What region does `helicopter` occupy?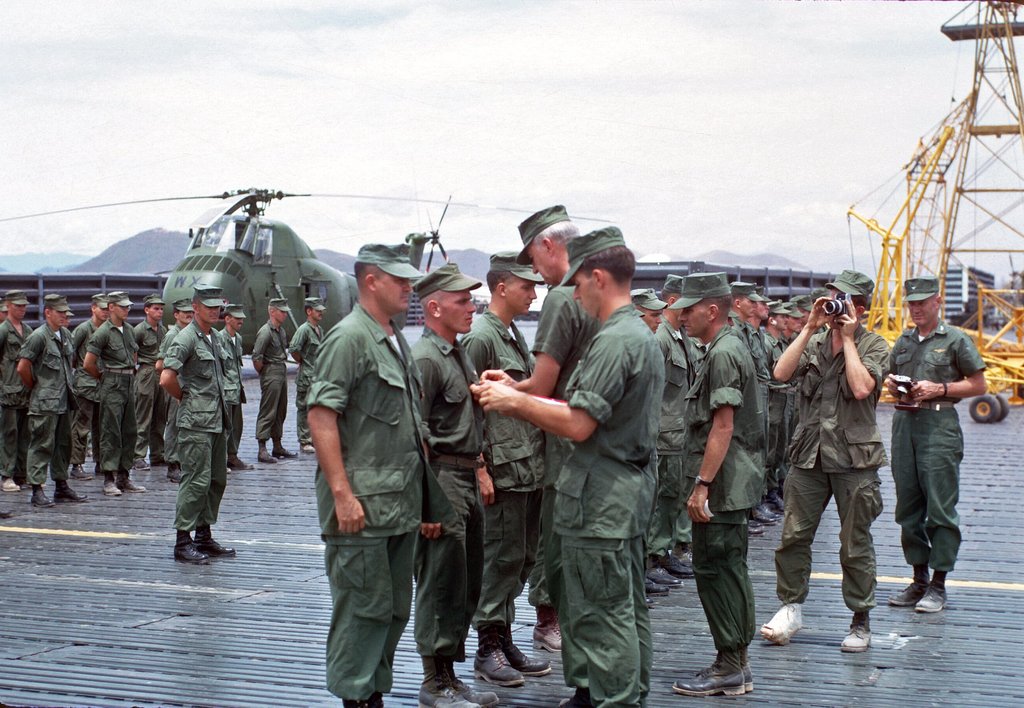
x1=0, y1=190, x2=620, y2=362.
